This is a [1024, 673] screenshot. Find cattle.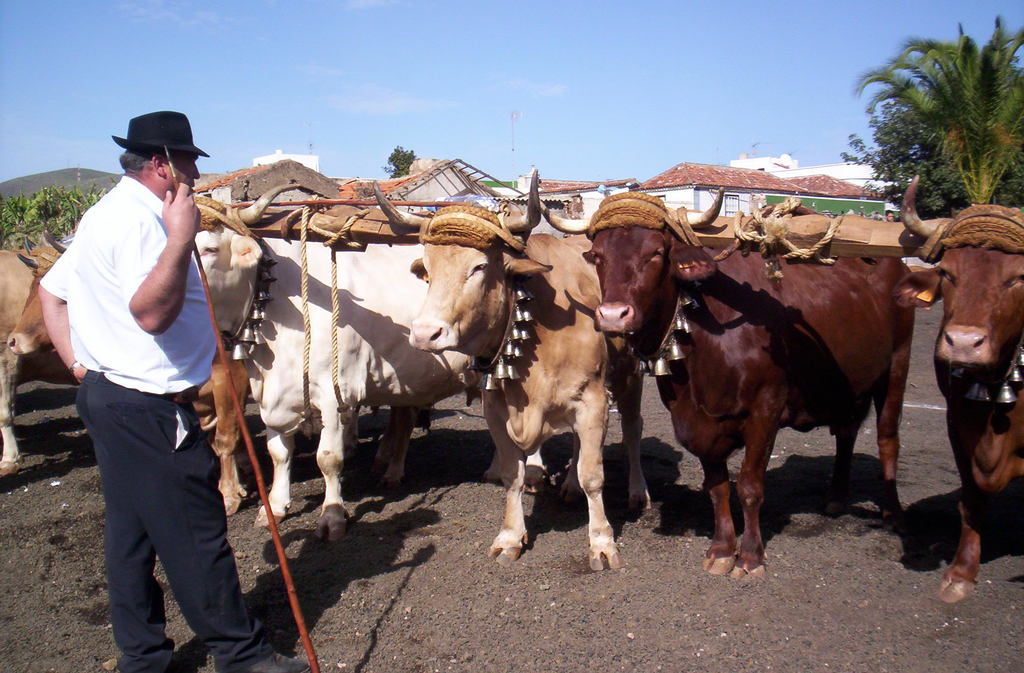
Bounding box: <bbox>10, 242, 250, 519</bbox>.
